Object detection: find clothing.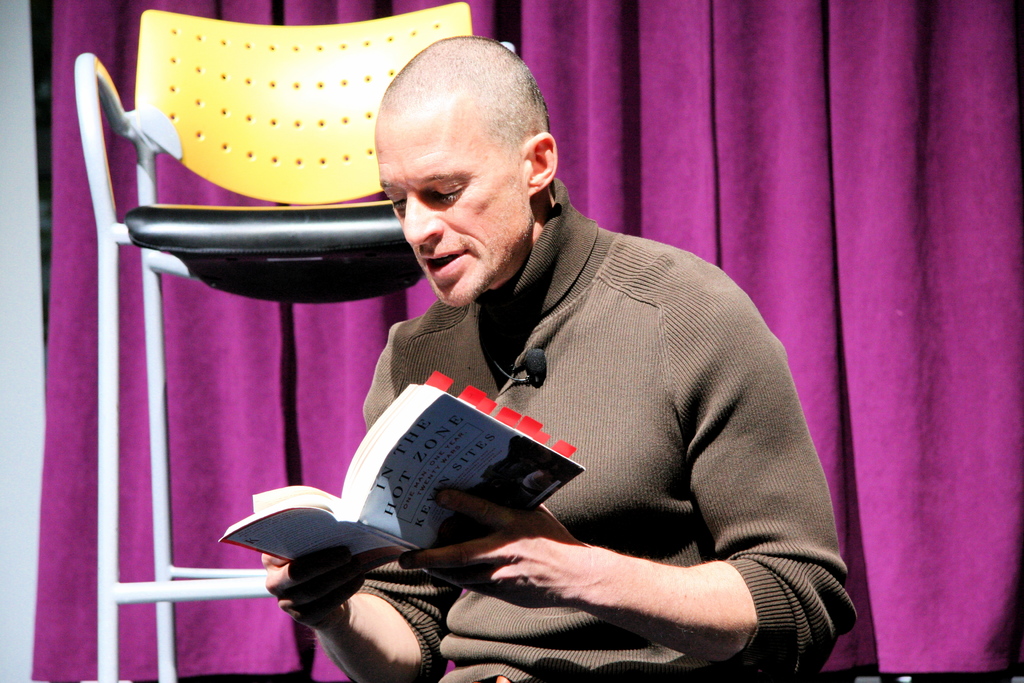
box(348, 203, 837, 667).
